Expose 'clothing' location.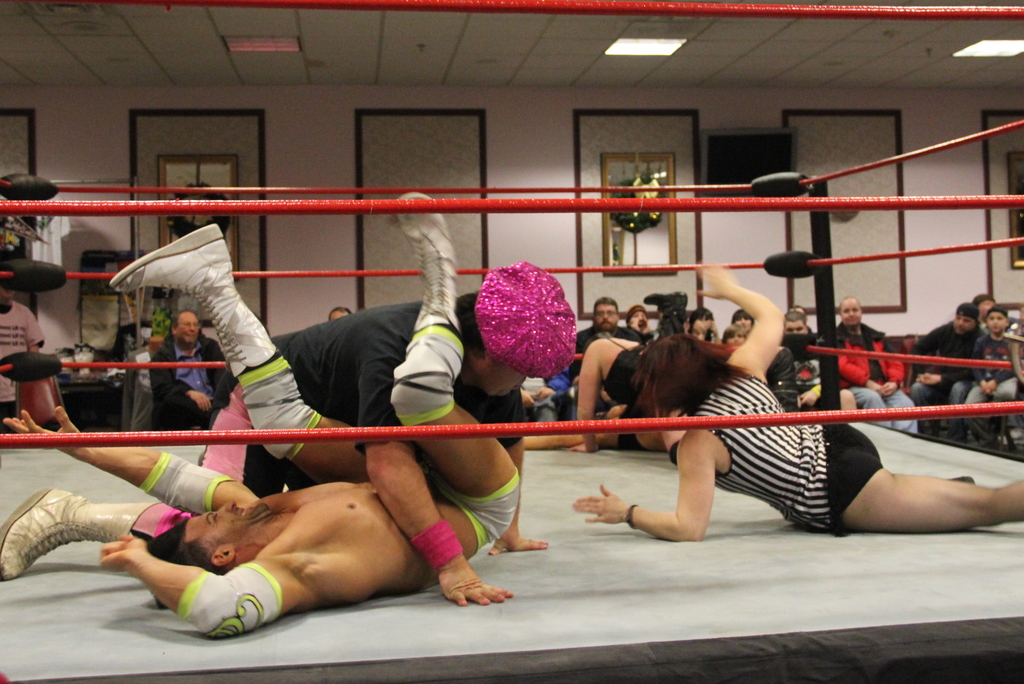
Exposed at [x1=906, y1=321, x2=998, y2=447].
